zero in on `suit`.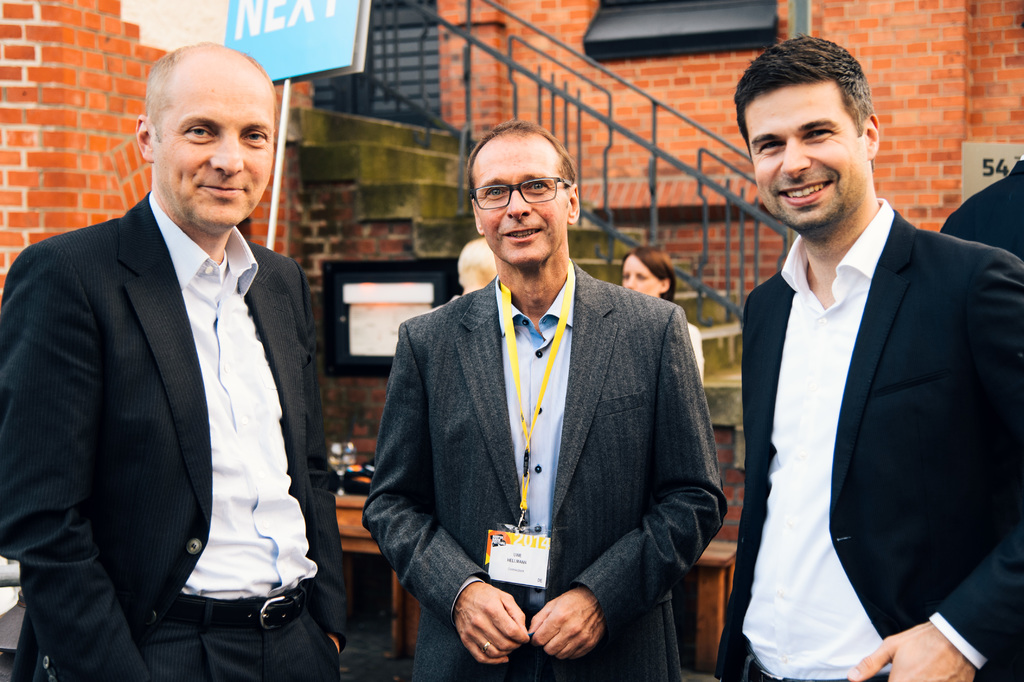
Zeroed in: <box>360,270,730,681</box>.
